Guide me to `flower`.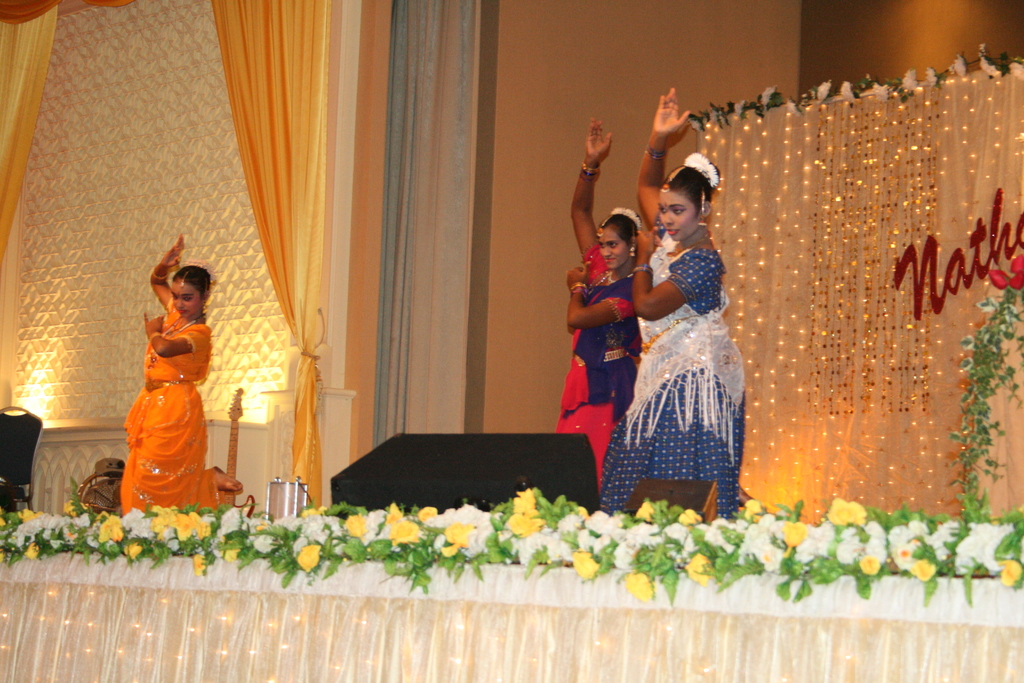
Guidance: (706, 108, 723, 128).
